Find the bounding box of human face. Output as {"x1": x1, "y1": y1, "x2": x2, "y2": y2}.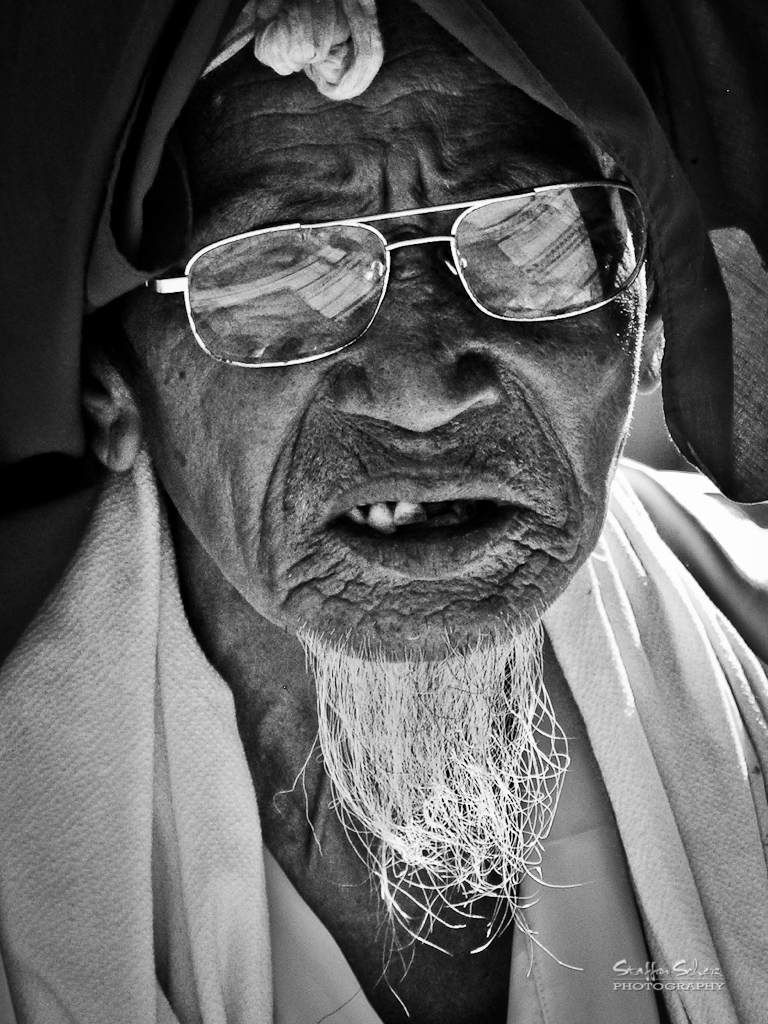
{"x1": 122, "y1": 0, "x2": 646, "y2": 663}.
